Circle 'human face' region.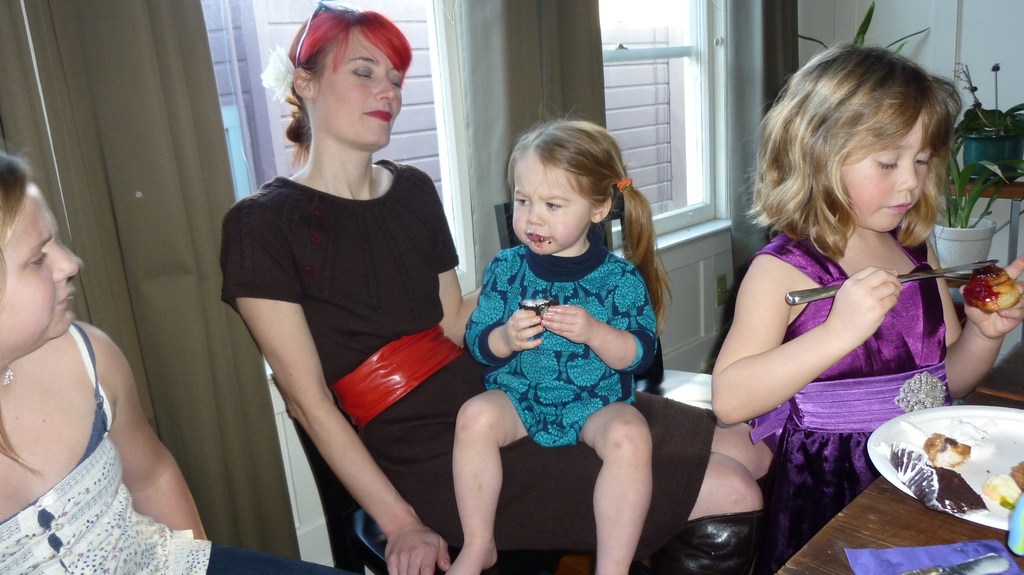
Region: <bbox>0, 185, 79, 366</bbox>.
